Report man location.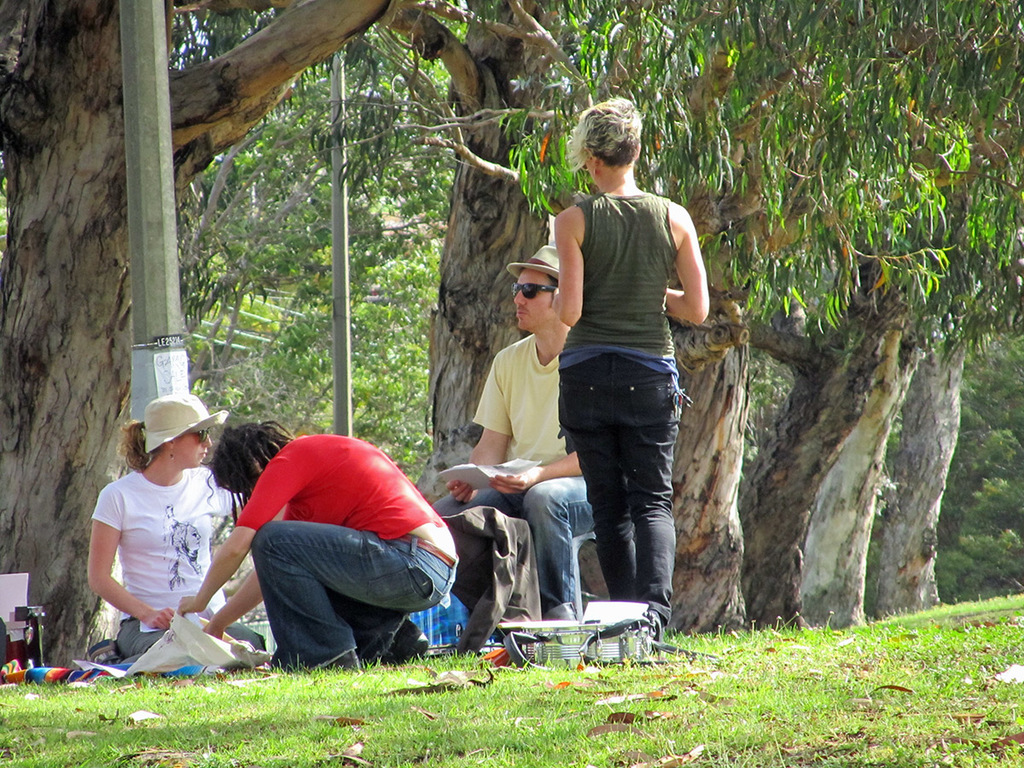
Report: {"left": 436, "top": 247, "right": 623, "bottom": 625}.
